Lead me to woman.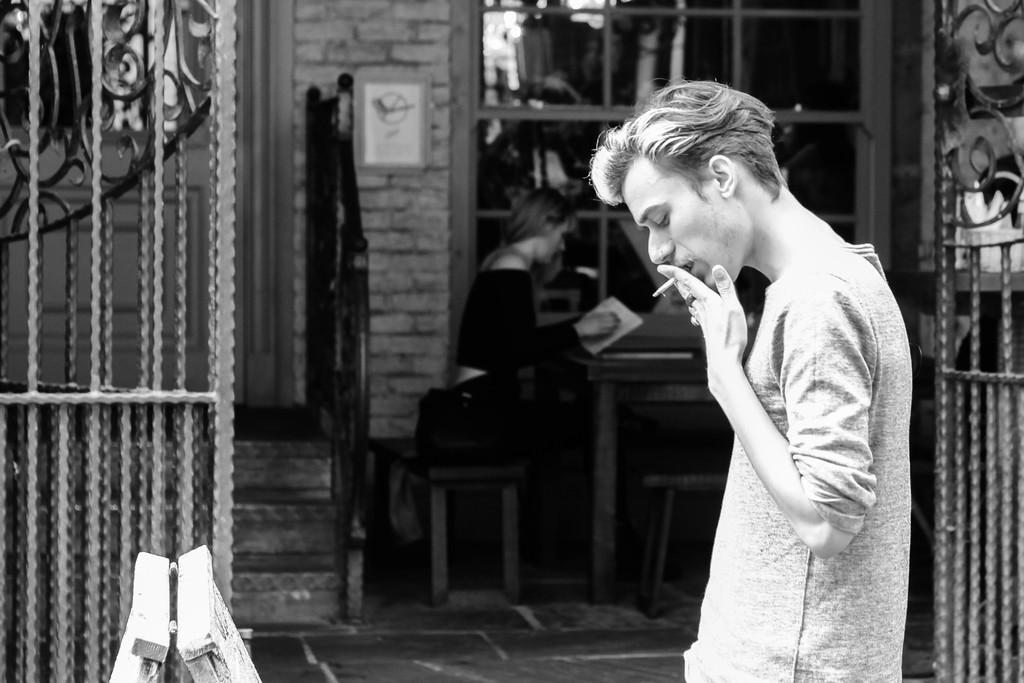
Lead to 433:191:636:466.
